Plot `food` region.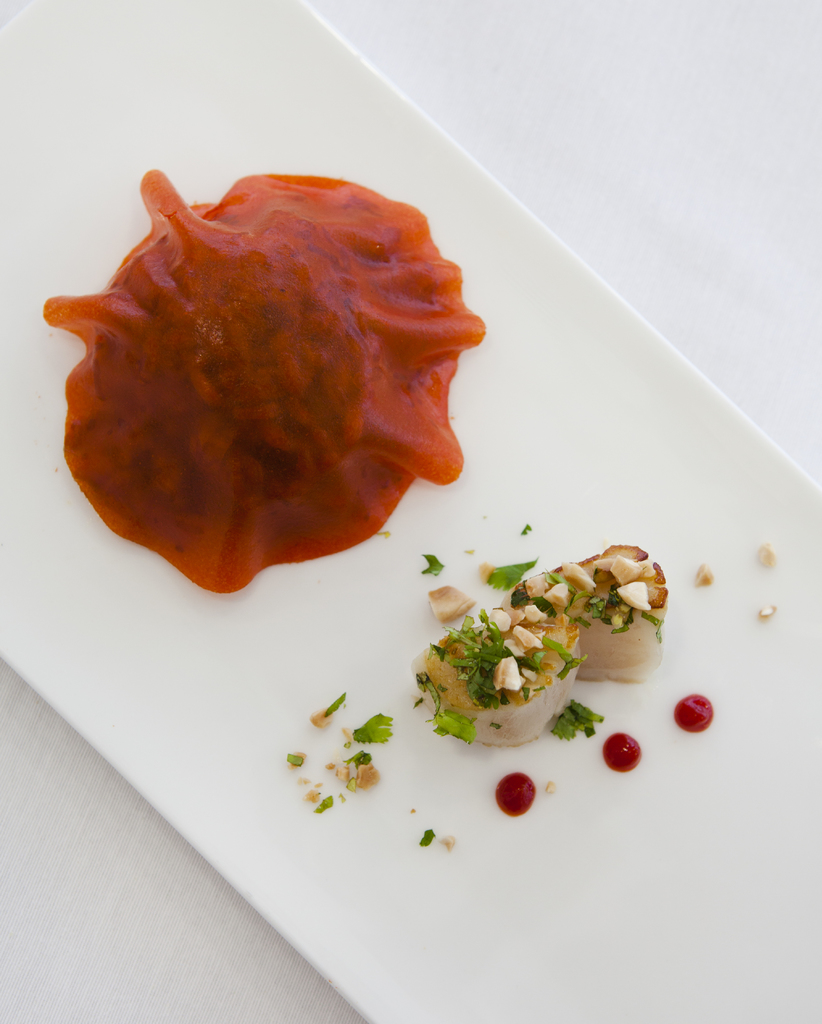
Plotted at <box>72,156,472,554</box>.
